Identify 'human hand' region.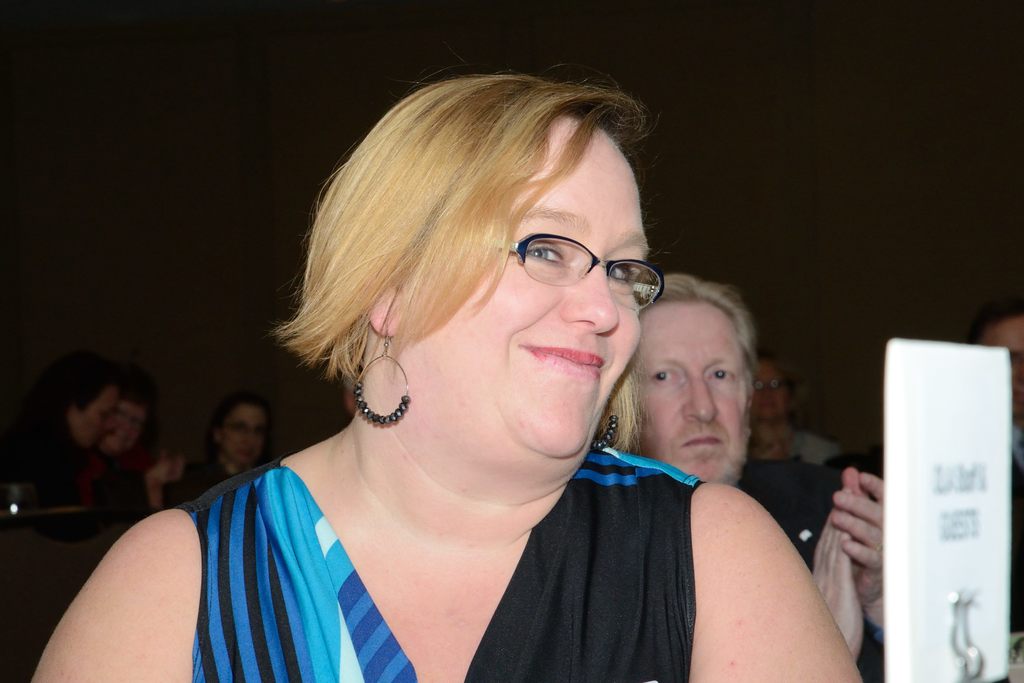
Region: box(810, 488, 863, 666).
